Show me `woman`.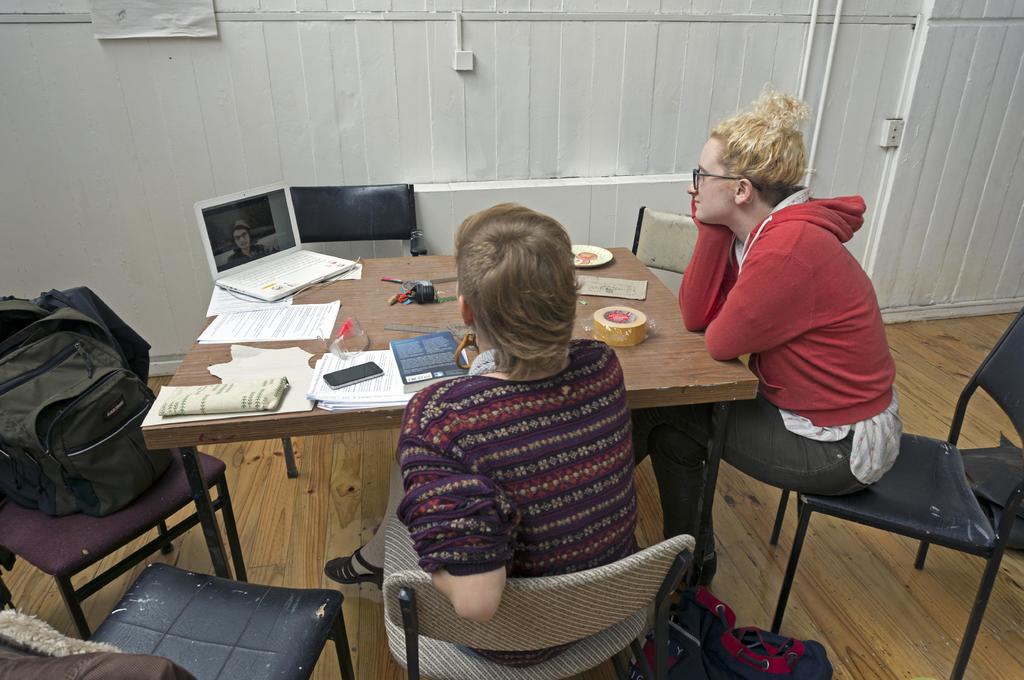
`woman` is here: (221, 222, 278, 265).
